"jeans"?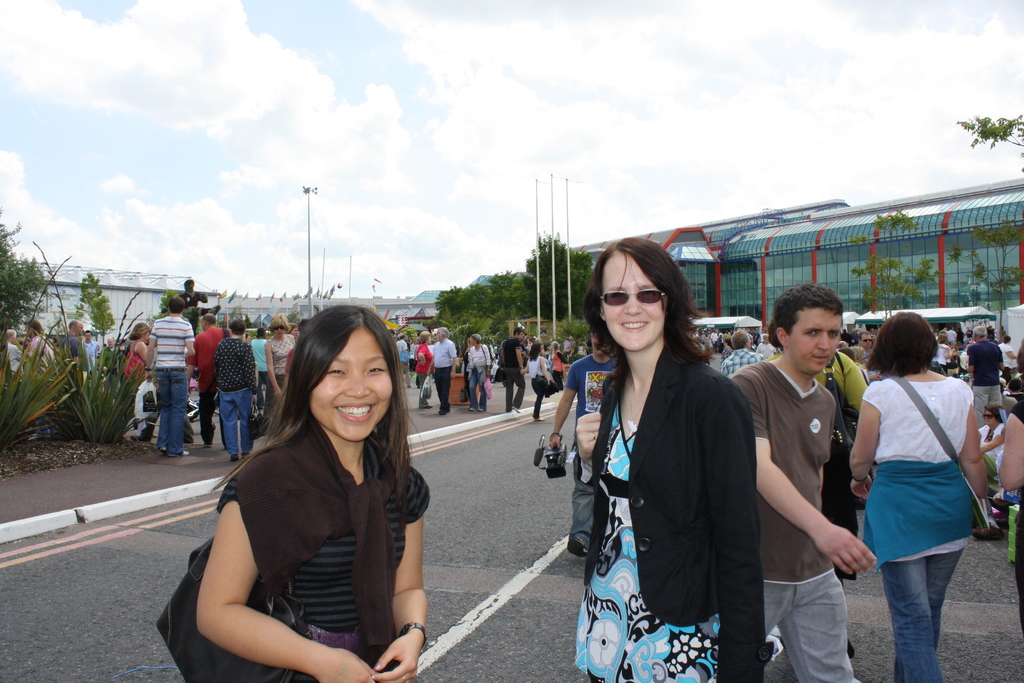
(148, 368, 184, 450)
